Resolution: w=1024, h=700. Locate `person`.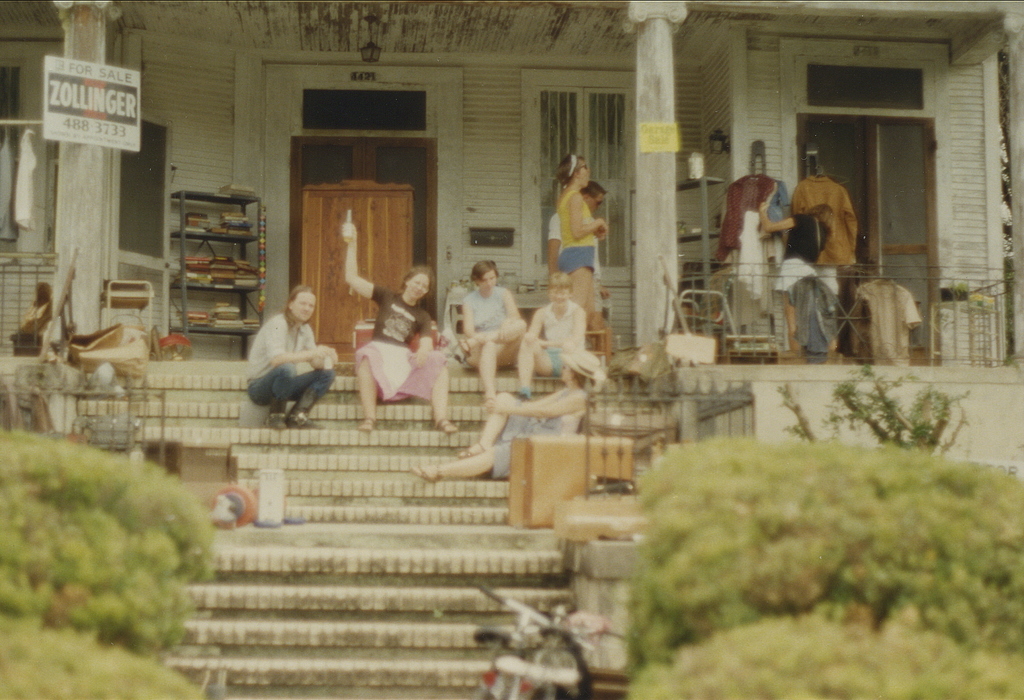
(542, 176, 602, 344).
